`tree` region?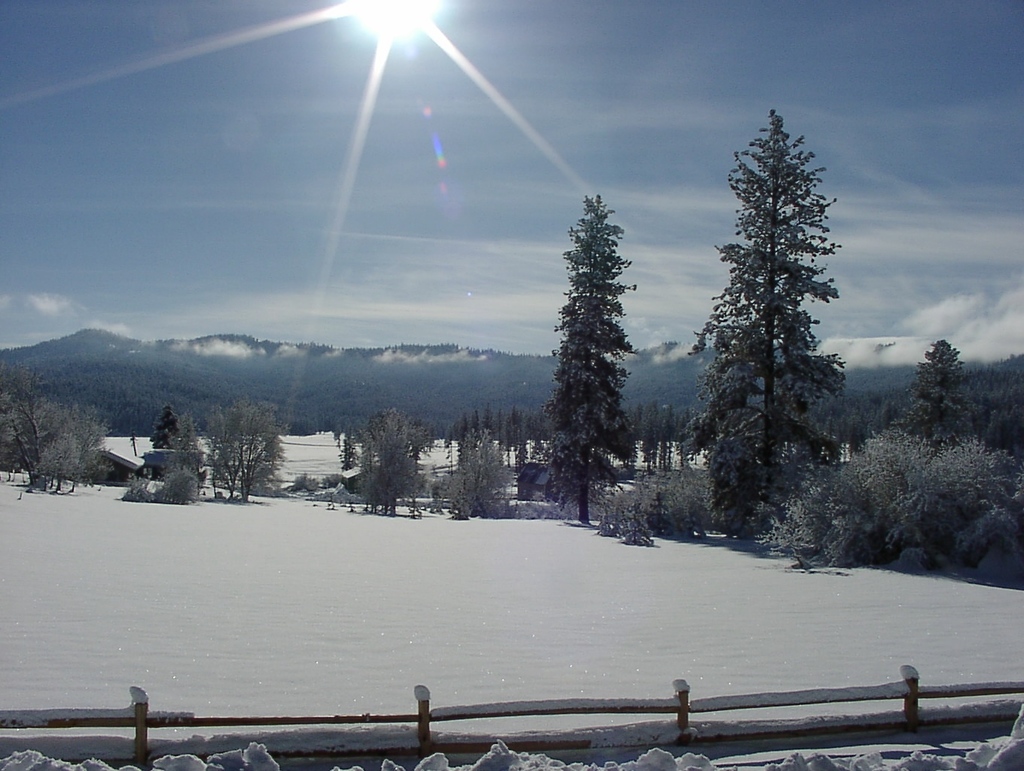
bbox=[38, 395, 71, 486]
